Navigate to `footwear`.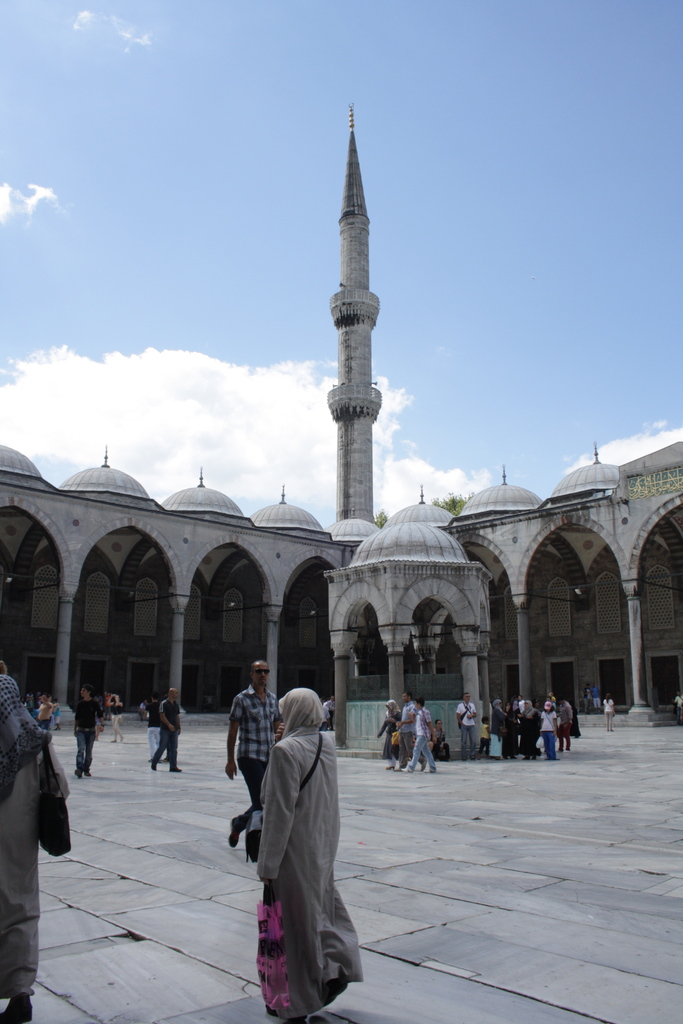
Navigation target: [531, 753, 534, 757].
